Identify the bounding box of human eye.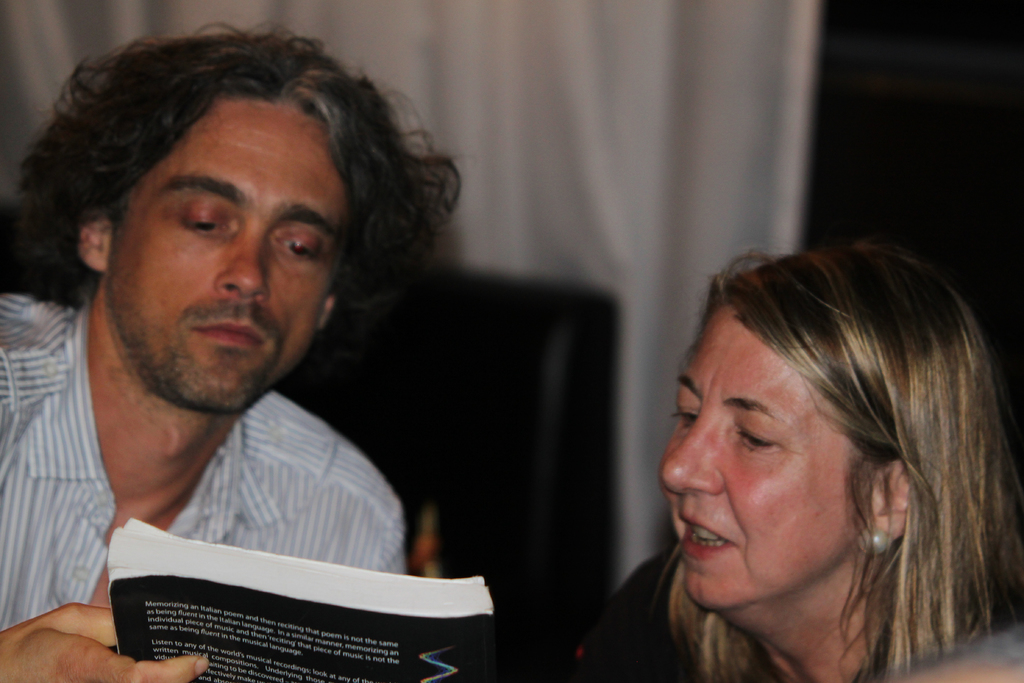
[729, 424, 783, 450].
